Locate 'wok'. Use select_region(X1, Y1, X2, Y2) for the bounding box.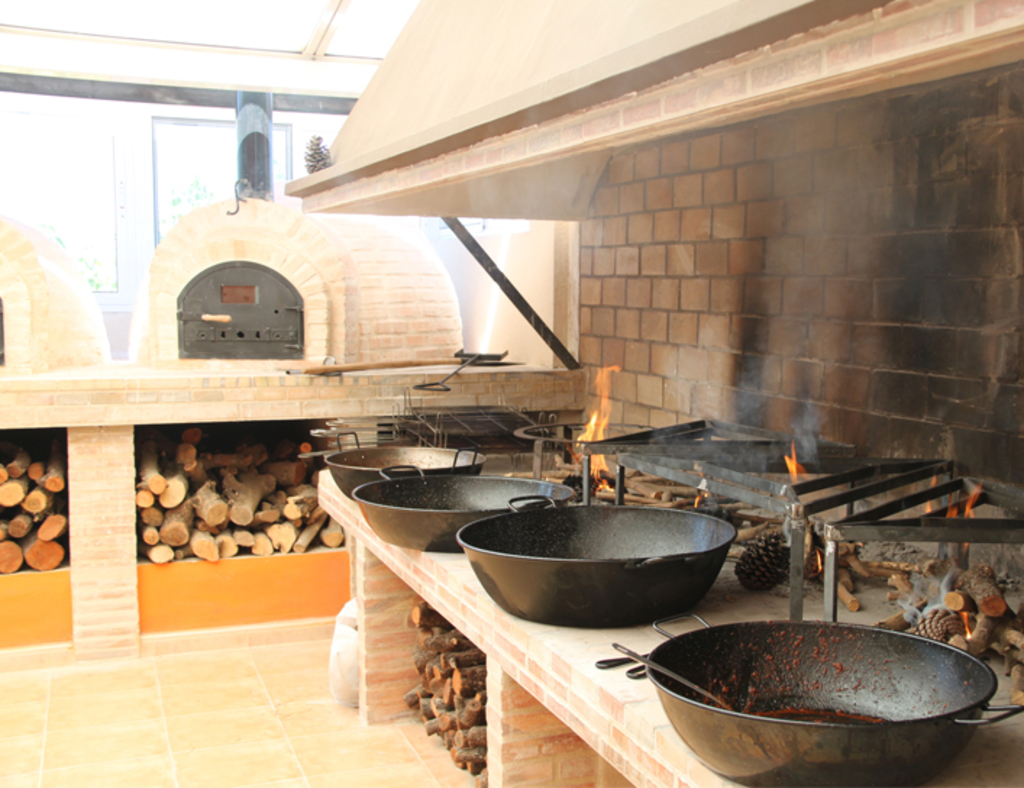
select_region(621, 613, 1005, 759).
